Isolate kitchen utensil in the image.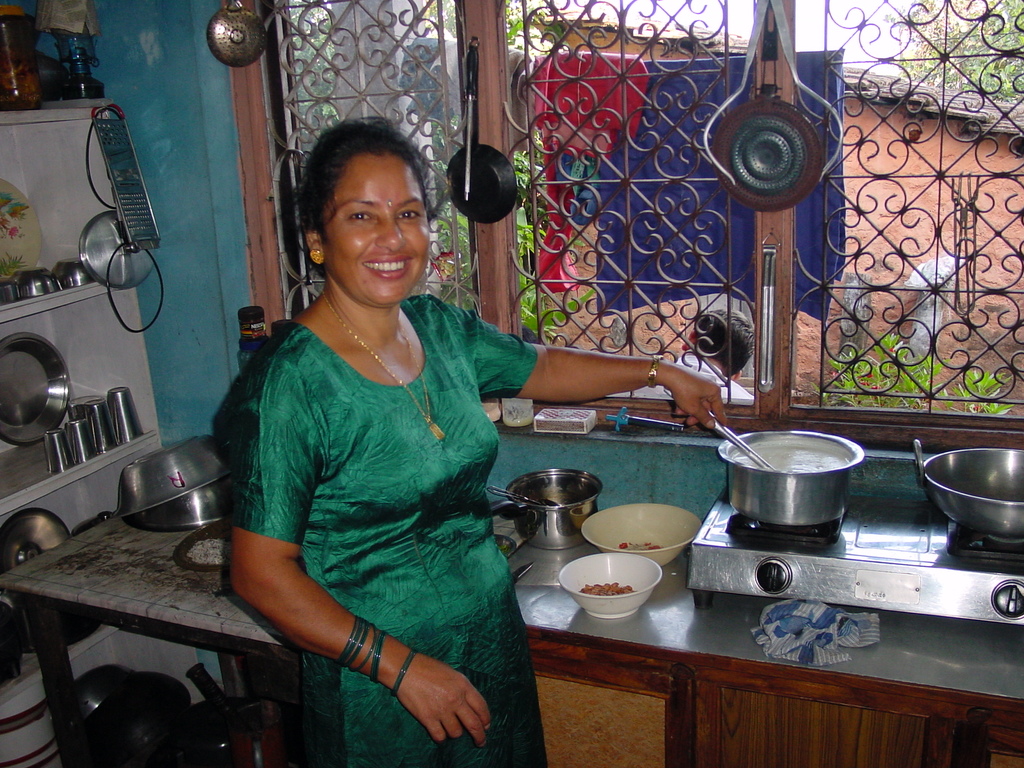
Isolated region: locate(460, 40, 476, 203).
